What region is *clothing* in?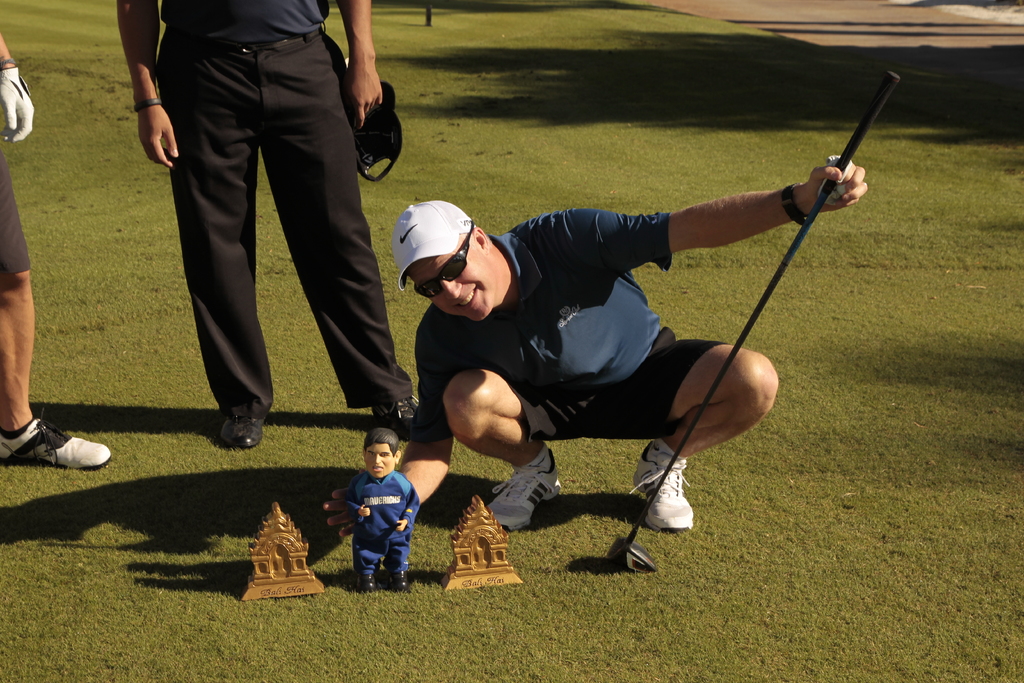
(406,207,731,446).
